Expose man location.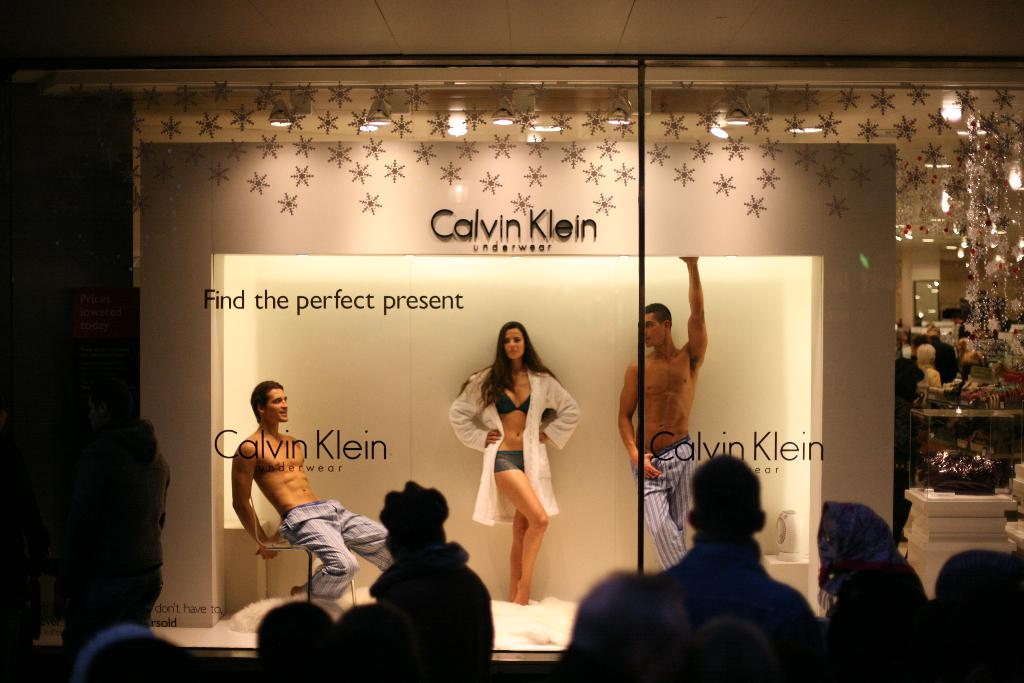
Exposed at bbox=(228, 378, 394, 602).
